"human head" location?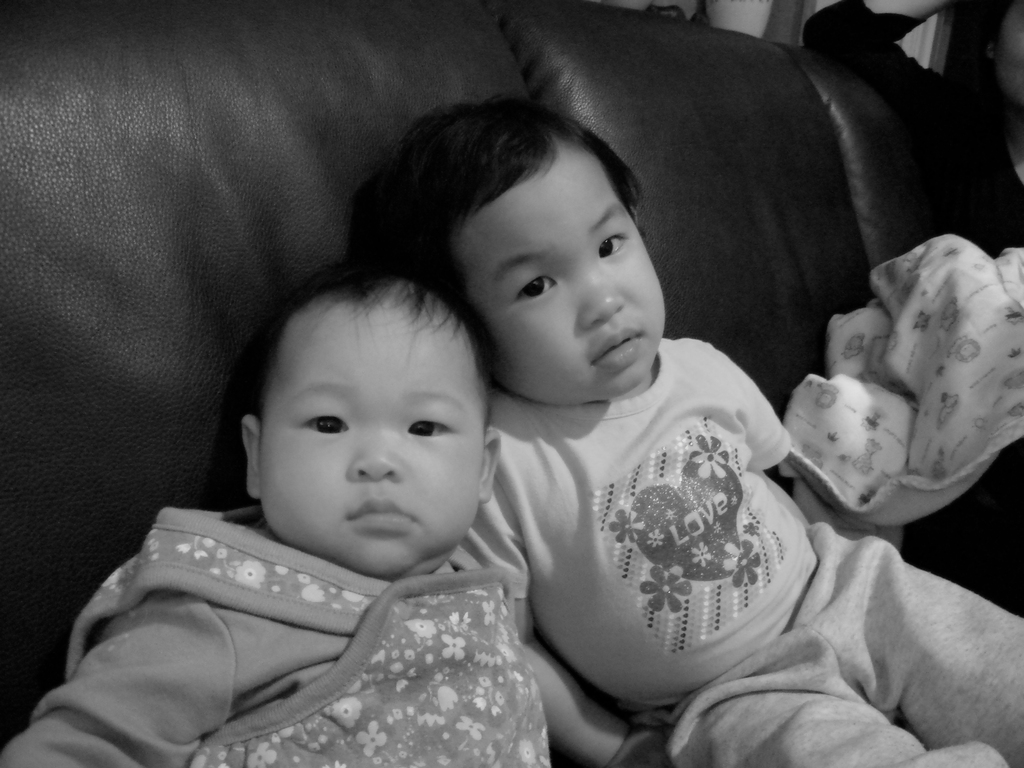
(left=232, top=262, right=495, bottom=563)
